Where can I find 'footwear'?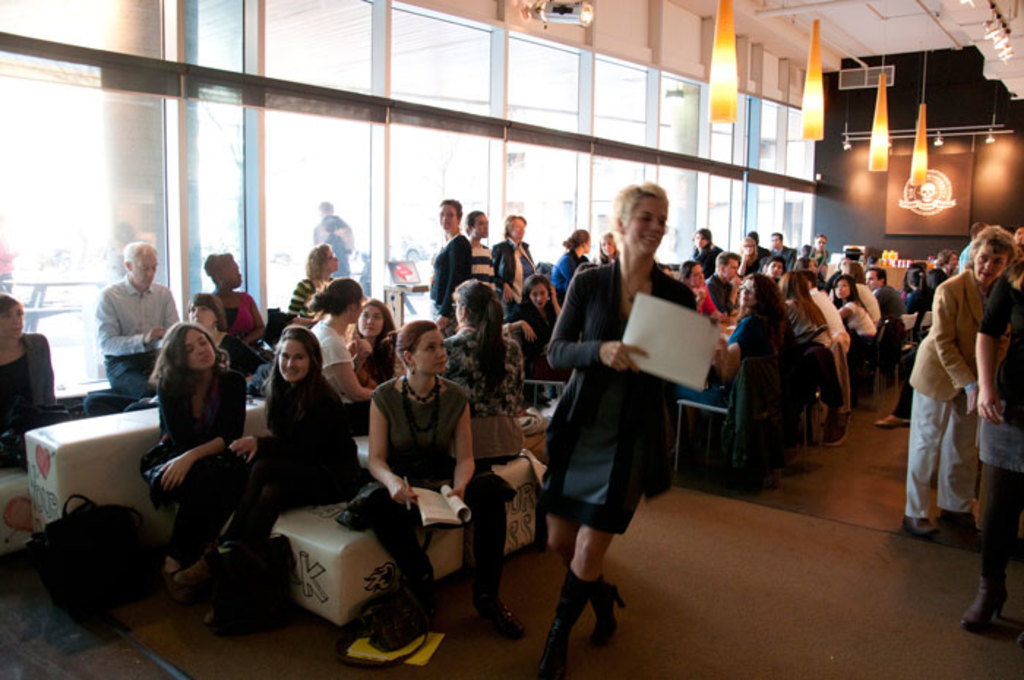
You can find it at locate(177, 557, 222, 585).
